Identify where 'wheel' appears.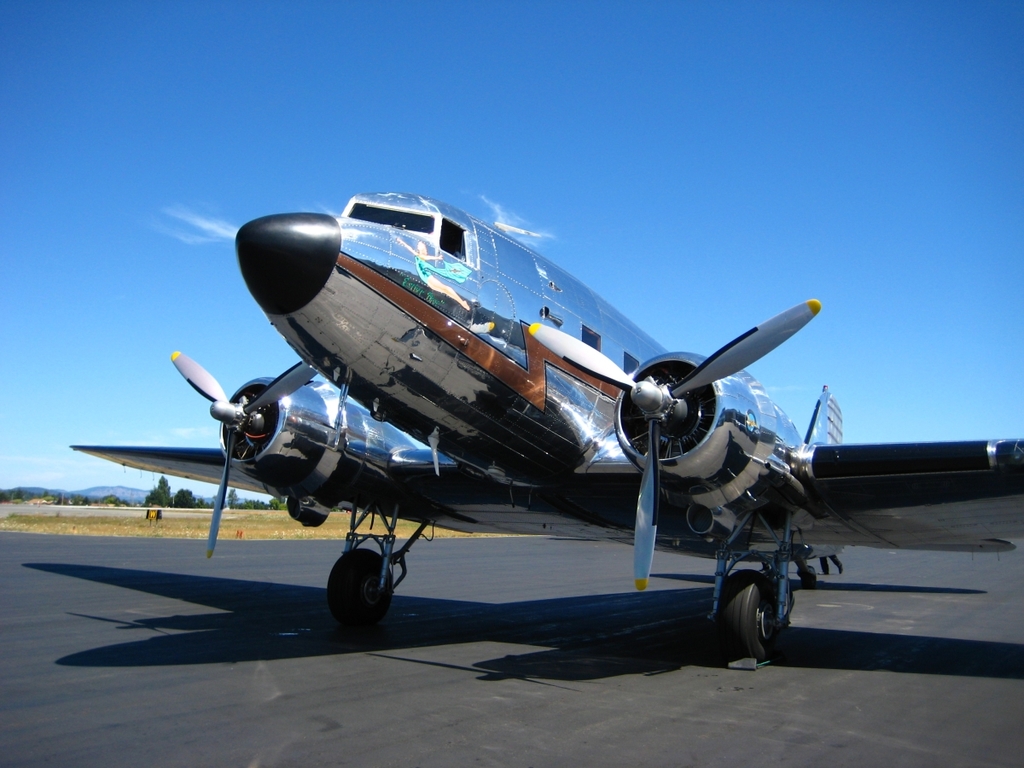
Appears at detection(715, 568, 789, 670).
